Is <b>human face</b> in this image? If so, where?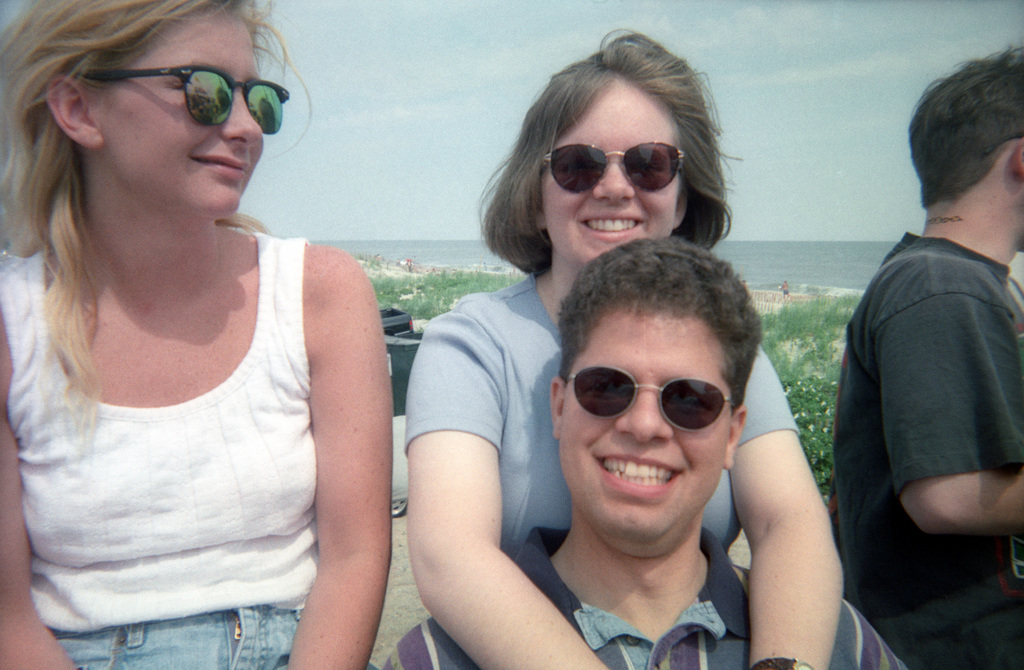
Yes, at l=540, t=70, r=693, b=268.
